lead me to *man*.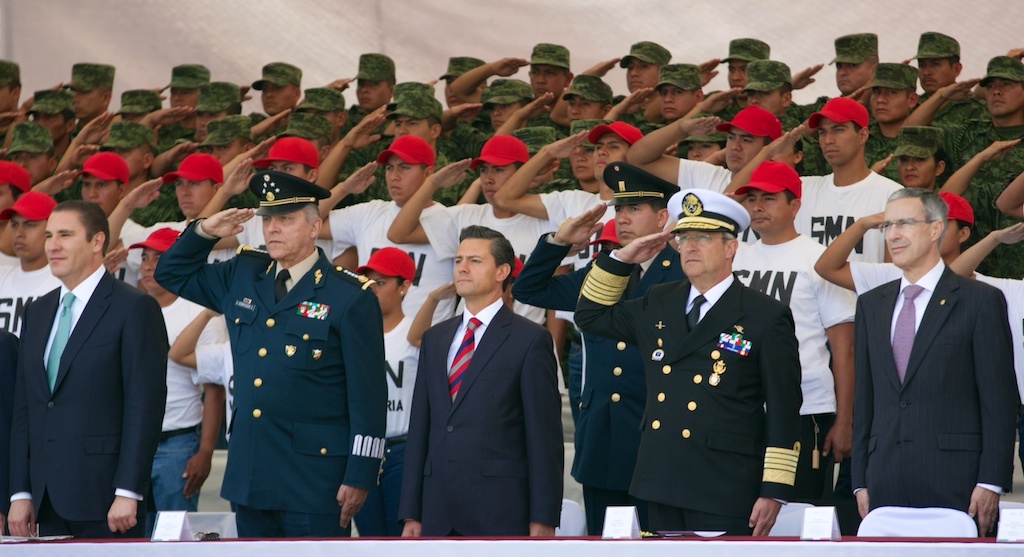
Lead to bbox(21, 80, 78, 155).
